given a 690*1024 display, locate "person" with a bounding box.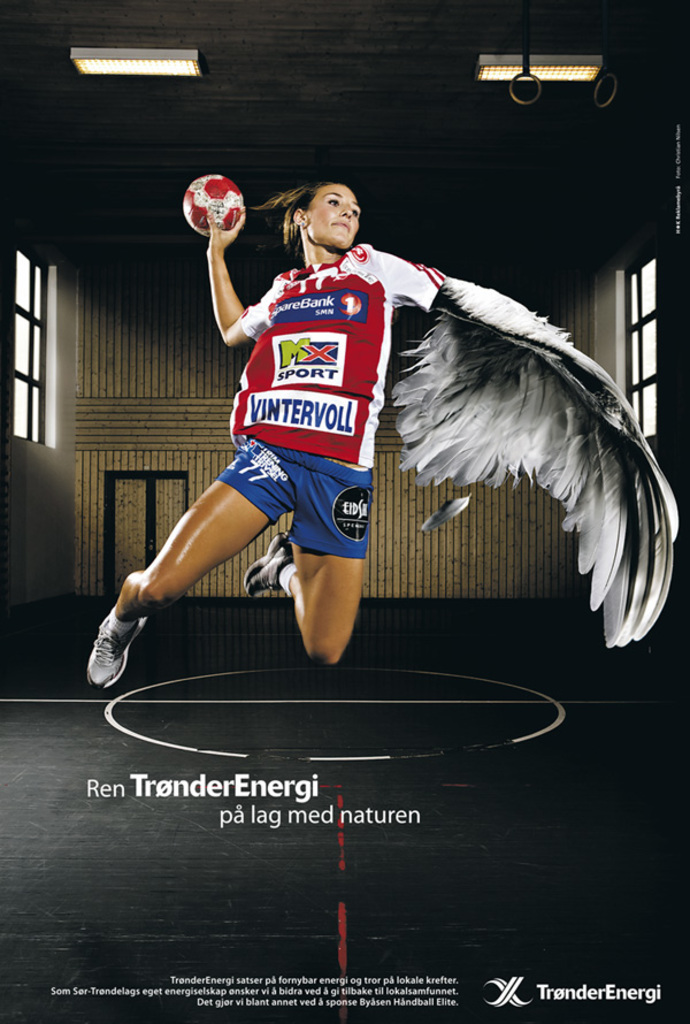
Located: bbox=[77, 178, 451, 695].
